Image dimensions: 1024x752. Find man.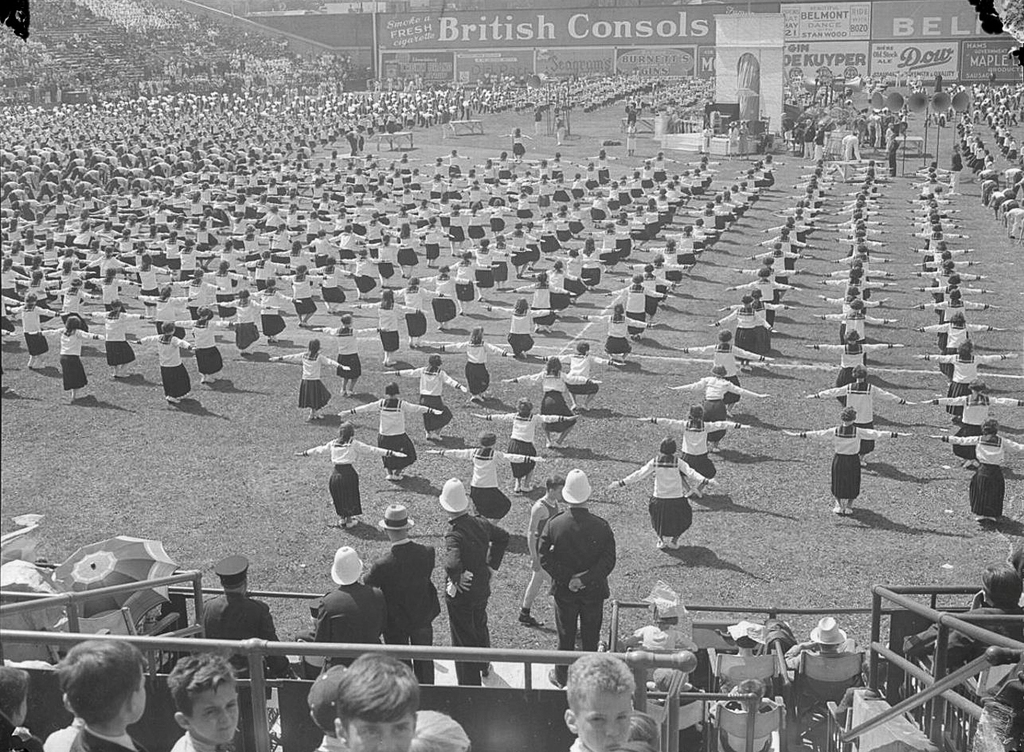
{"left": 530, "top": 482, "right": 626, "bottom": 677}.
